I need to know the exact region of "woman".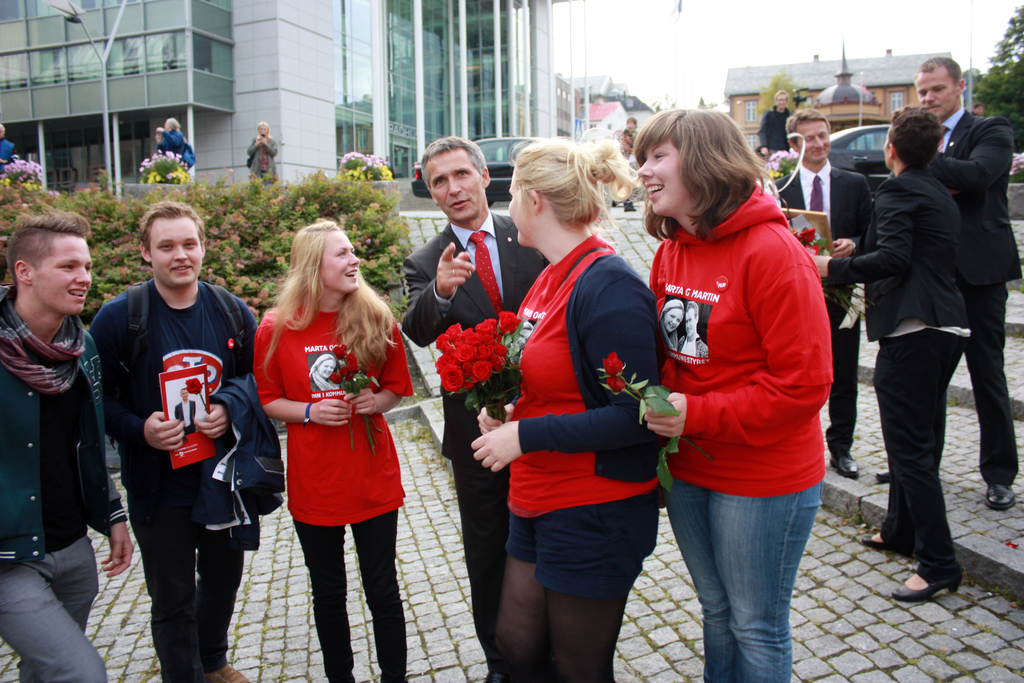
Region: l=476, t=136, r=674, b=682.
